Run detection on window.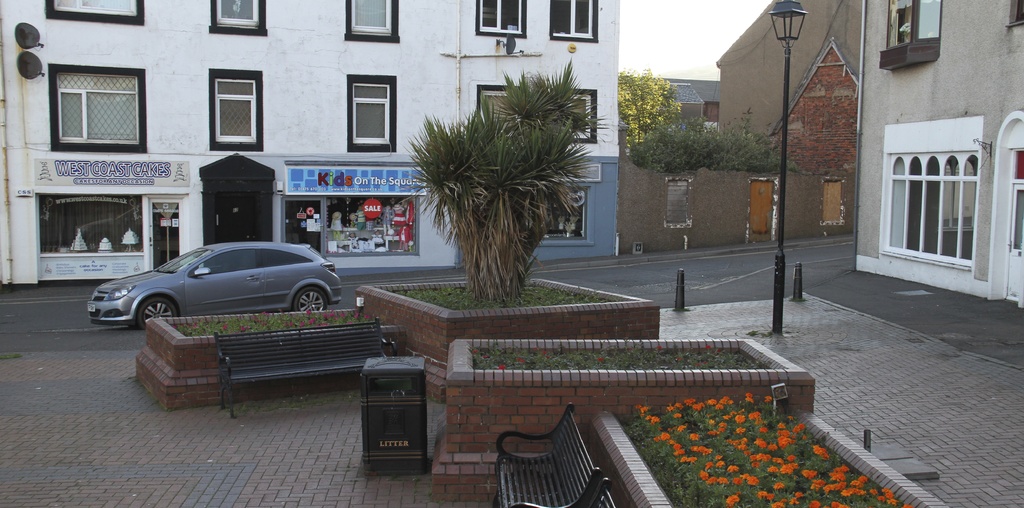
Result: (475,0,529,38).
